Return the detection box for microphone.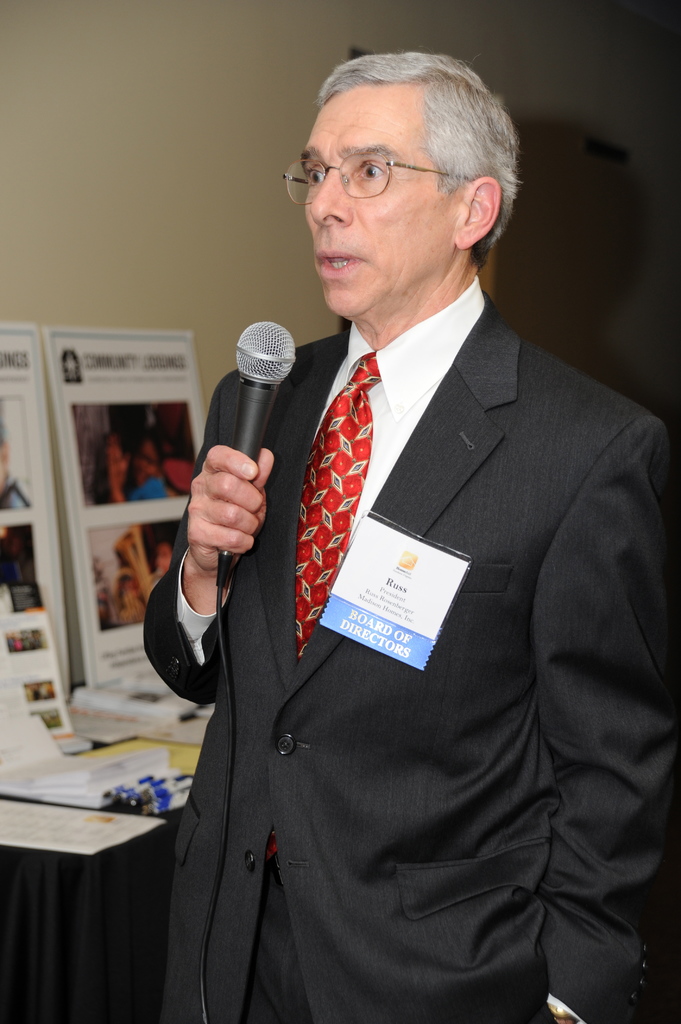
bbox=[221, 321, 298, 588].
